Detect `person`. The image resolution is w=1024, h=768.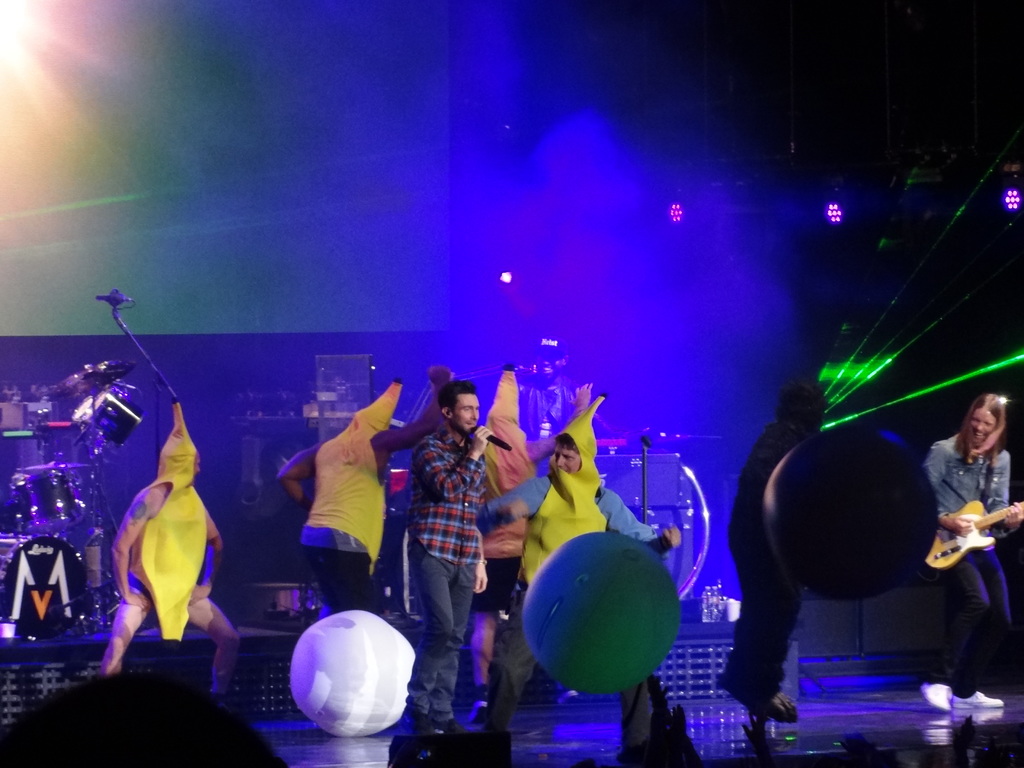
detection(920, 372, 1023, 715).
